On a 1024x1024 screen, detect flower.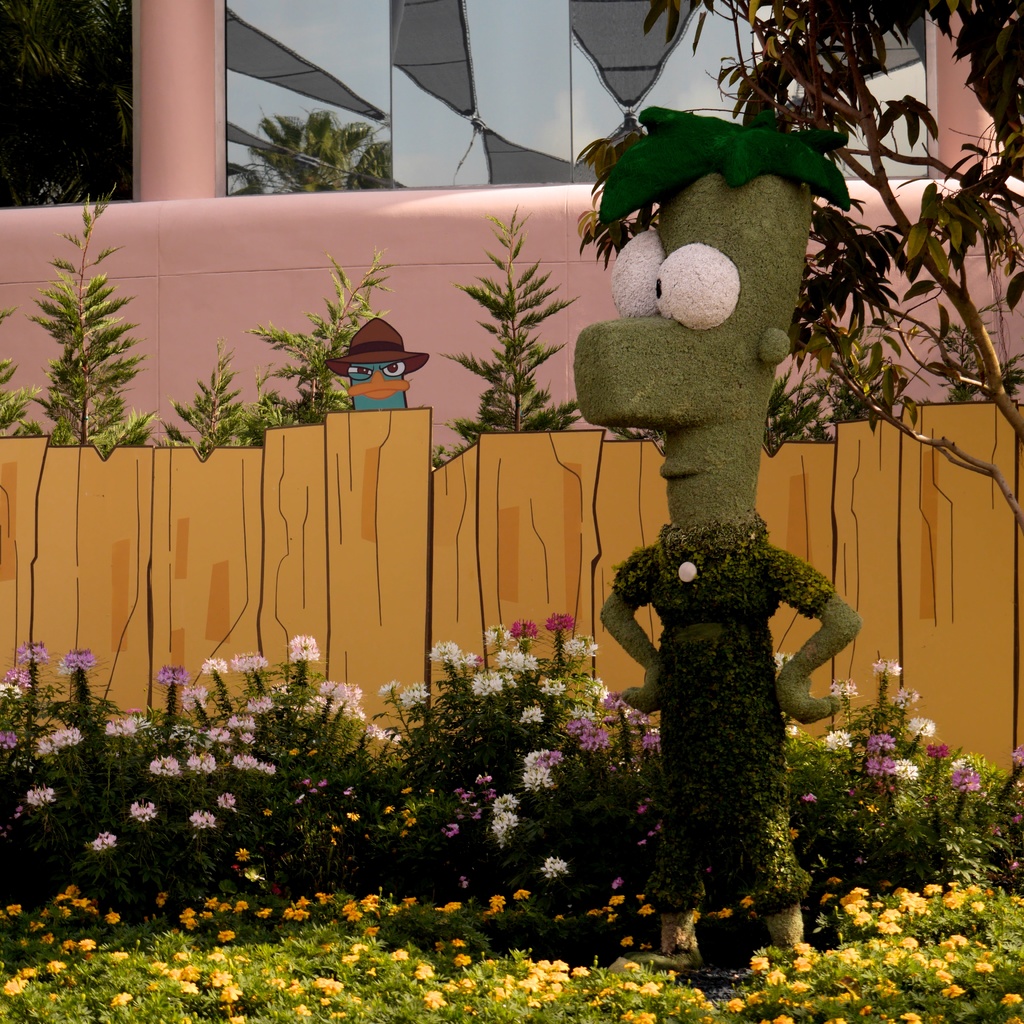
{"x1": 926, "y1": 739, "x2": 950, "y2": 758}.
